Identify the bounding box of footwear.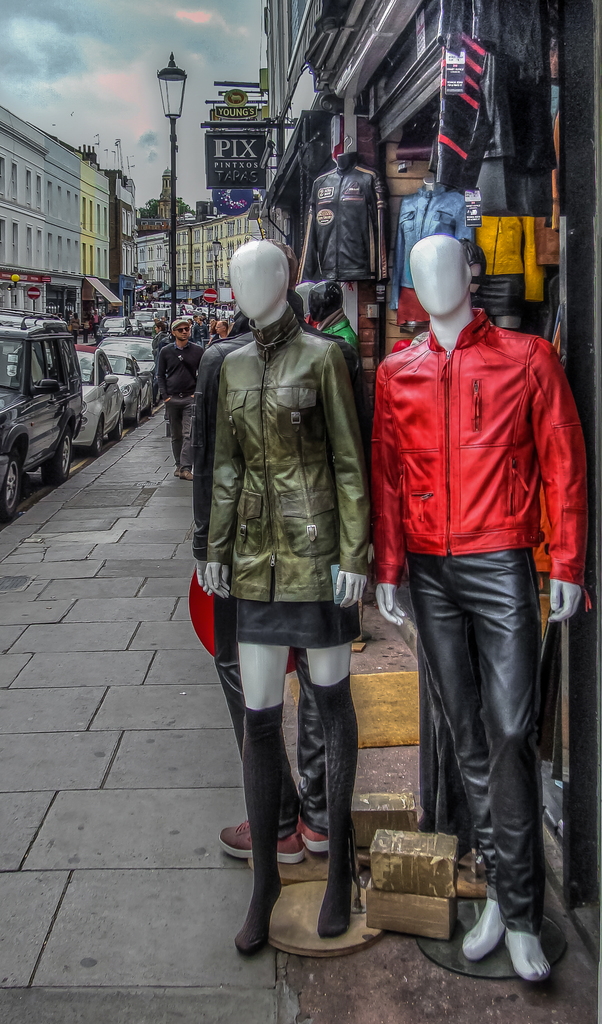
(x1=170, y1=462, x2=183, y2=478).
